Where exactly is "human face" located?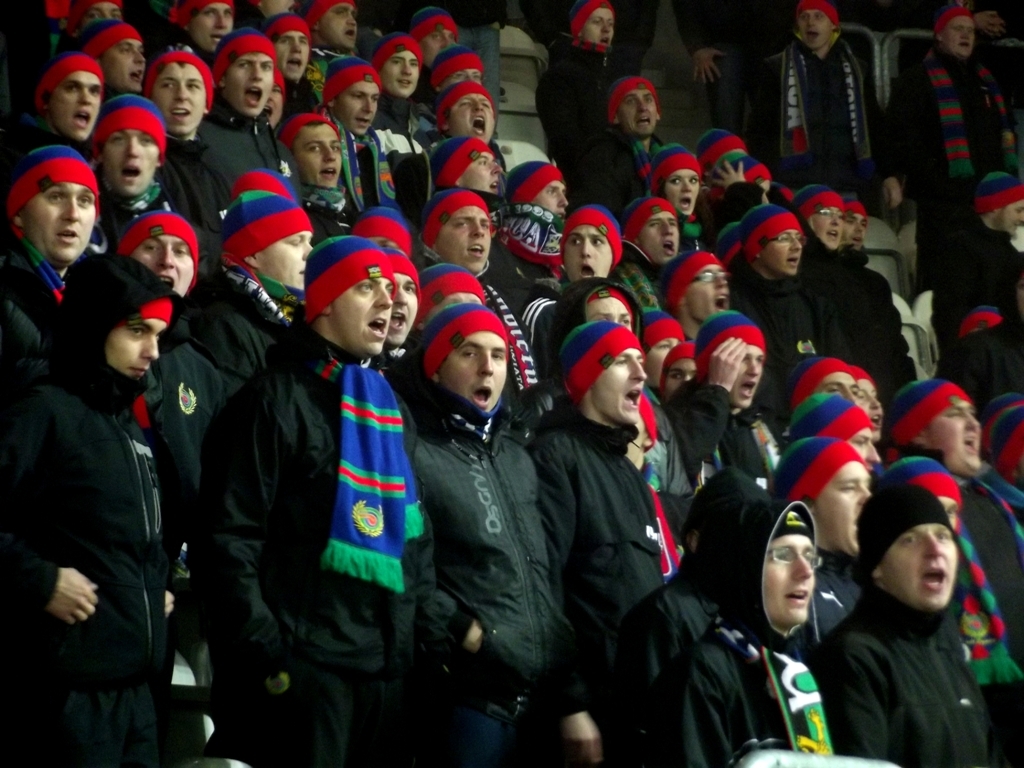
Its bounding box is Rect(263, 85, 283, 125).
